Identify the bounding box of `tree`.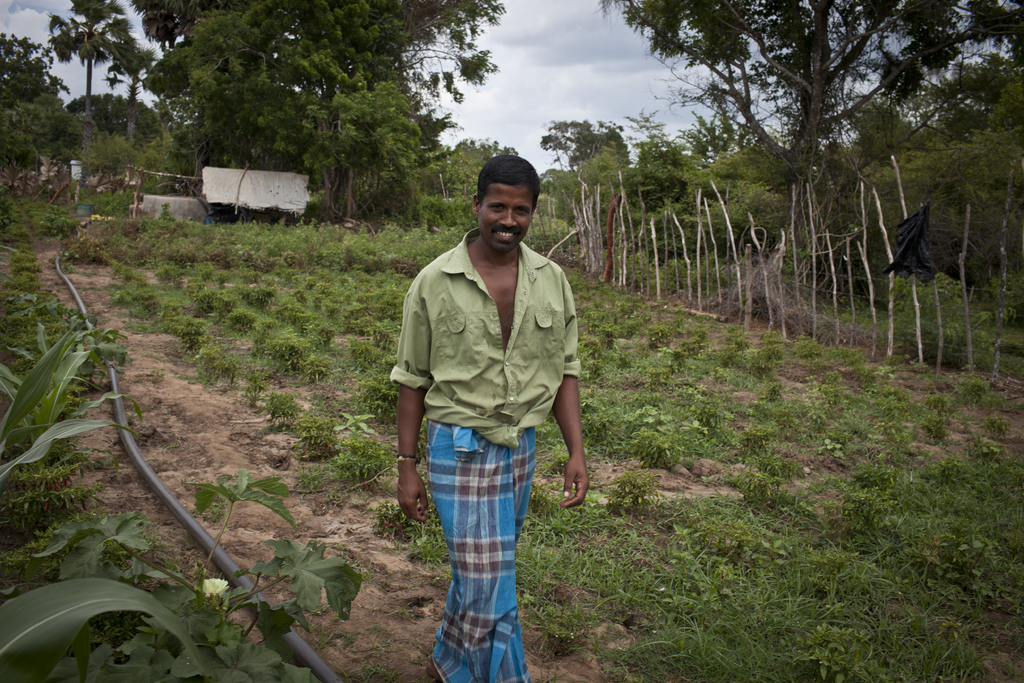
(438, 139, 521, 194).
